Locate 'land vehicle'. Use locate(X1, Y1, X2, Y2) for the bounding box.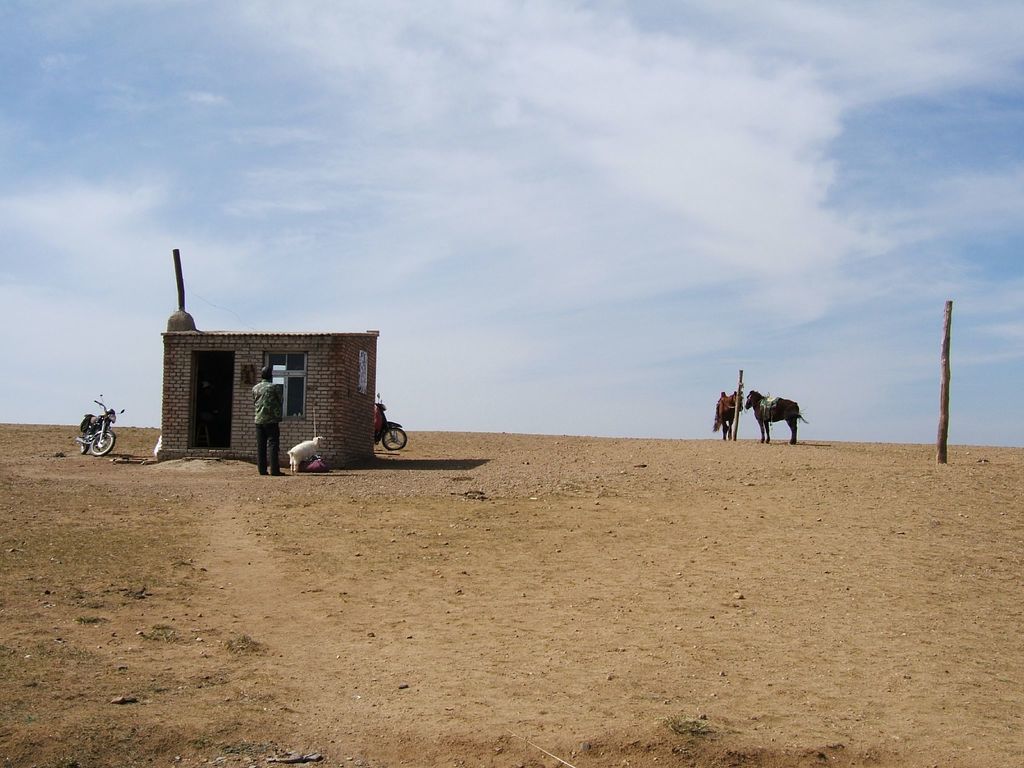
locate(374, 390, 408, 455).
